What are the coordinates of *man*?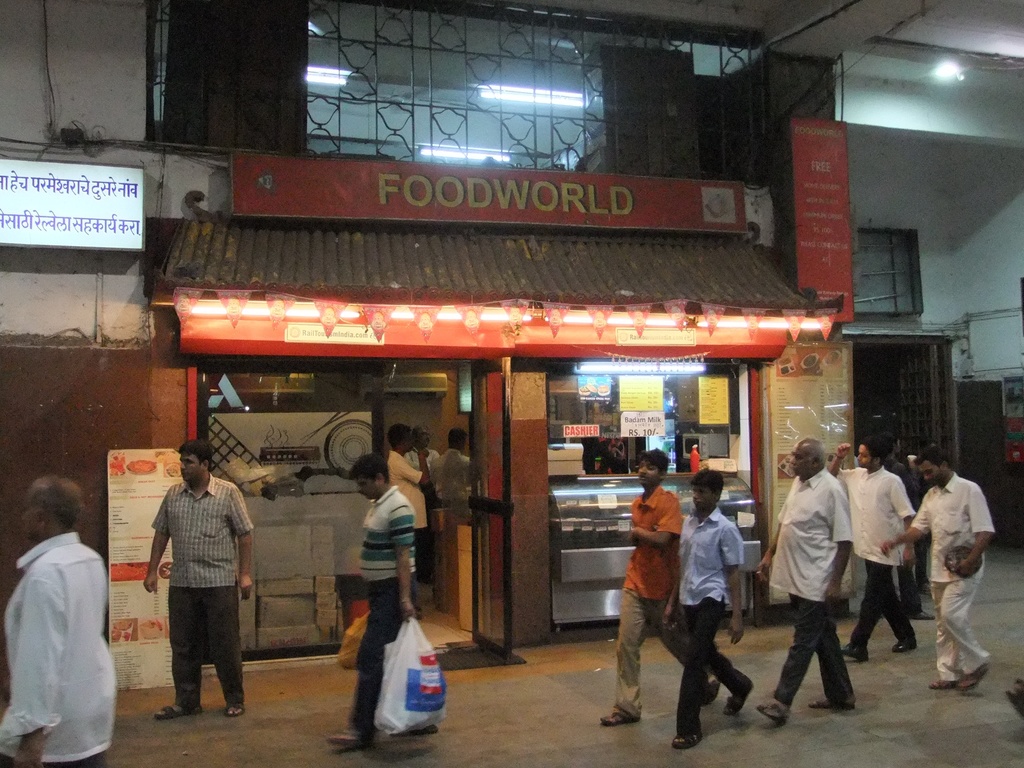
locate(146, 431, 272, 726).
